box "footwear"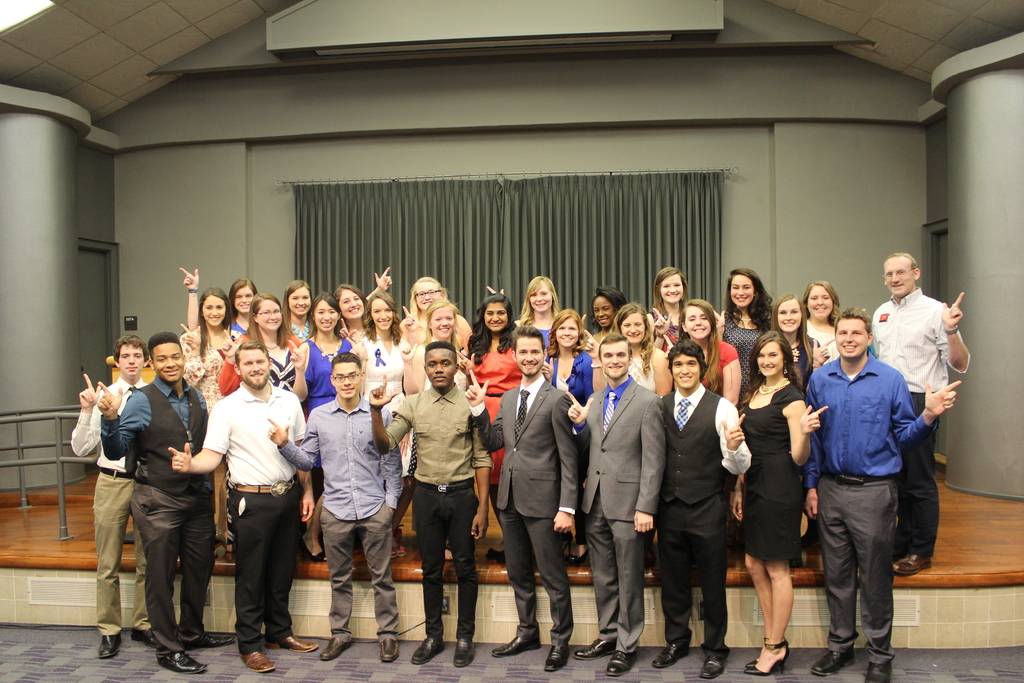
detection(239, 650, 278, 673)
